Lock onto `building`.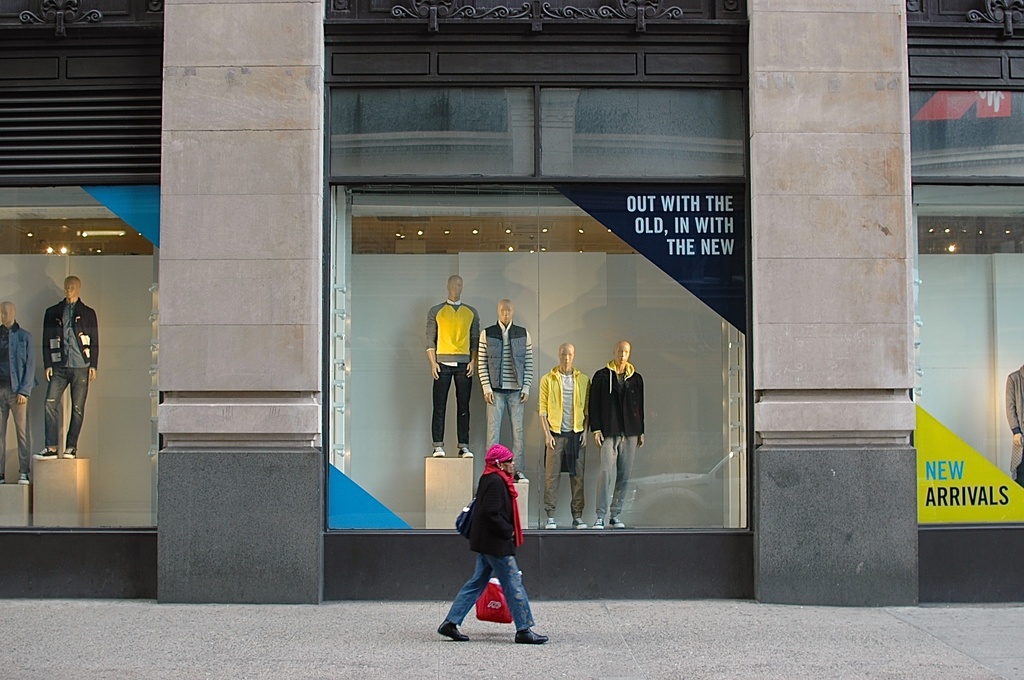
Locked: pyautogui.locateOnScreen(0, 0, 1023, 610).
